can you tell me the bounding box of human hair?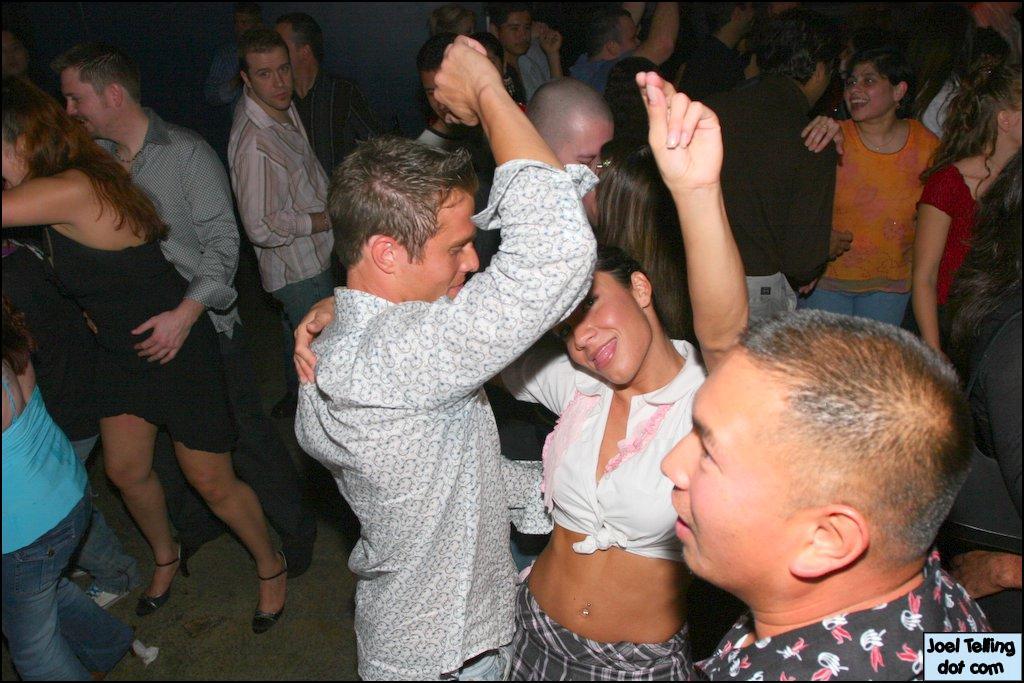
pyautogui.locateOnScreen(592, 241, 666, 320).
